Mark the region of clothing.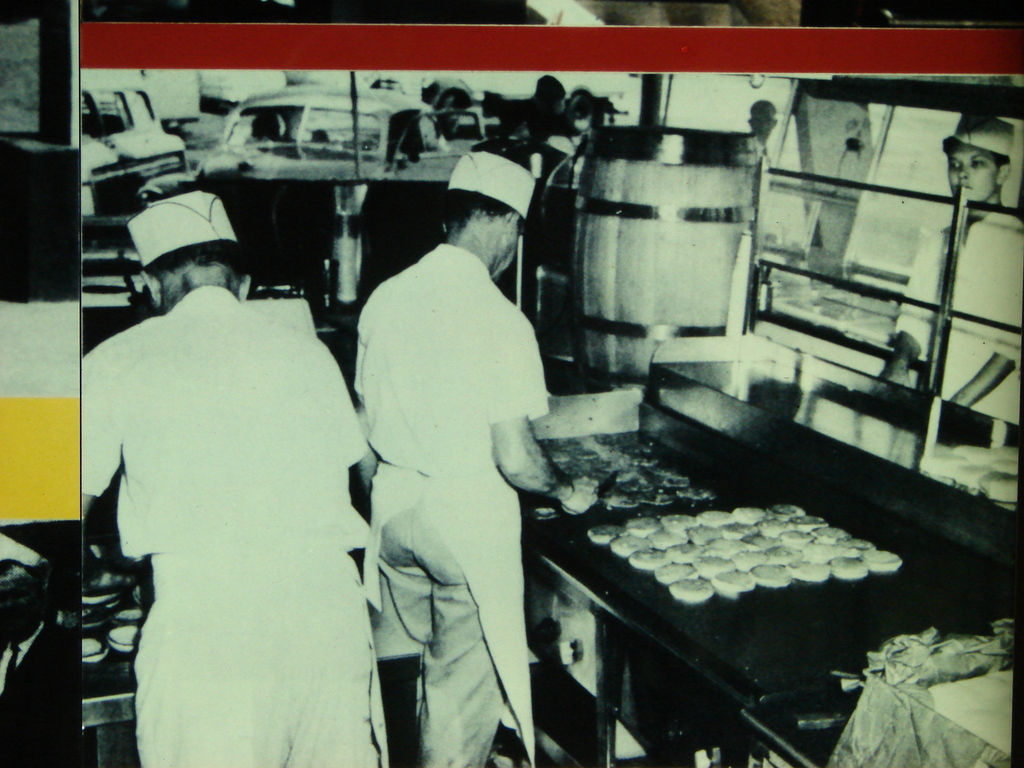
Region: 354/248/550/767.
